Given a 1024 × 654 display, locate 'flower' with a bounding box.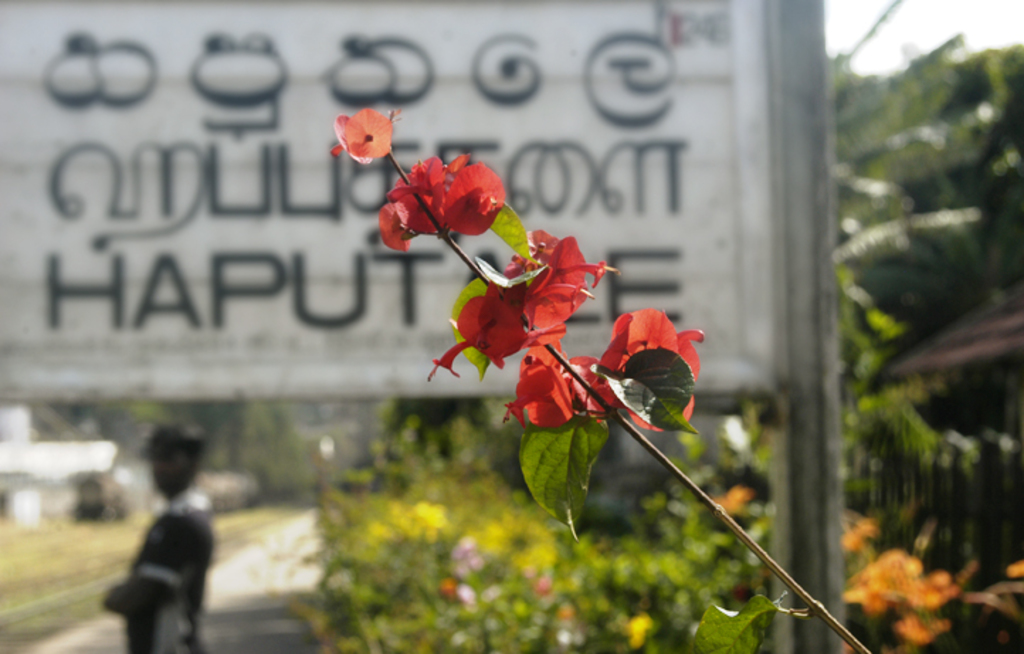
Located: 364,138,508,244.
